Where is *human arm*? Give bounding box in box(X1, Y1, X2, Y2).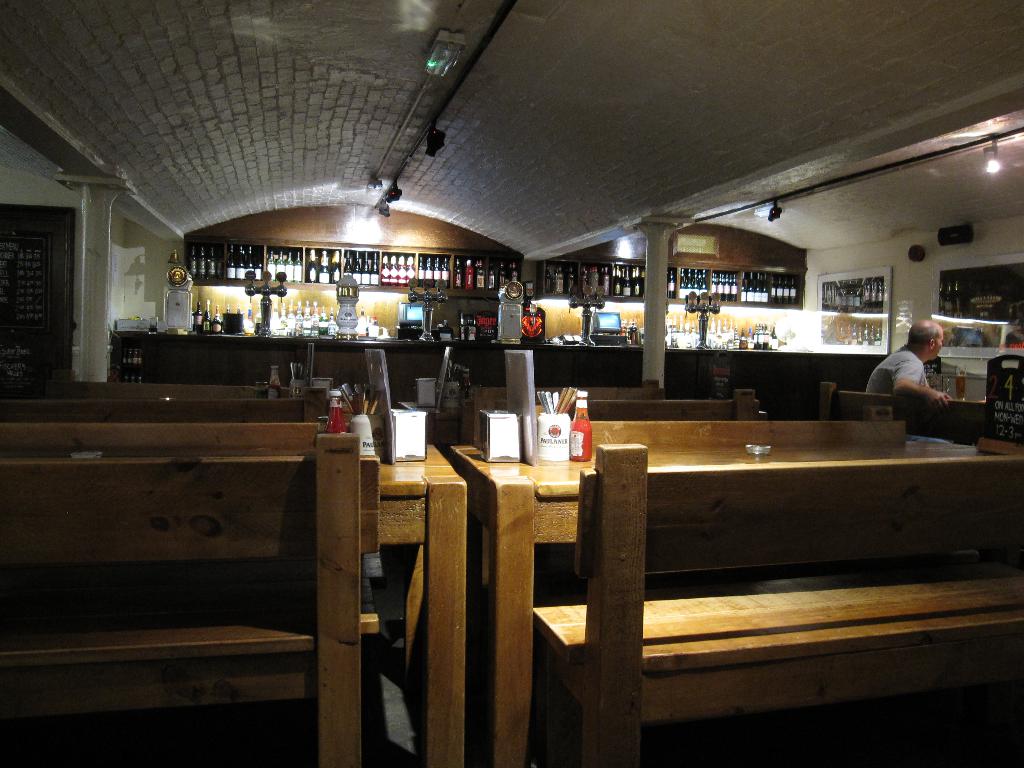
box(889, 357, 951, 404).
